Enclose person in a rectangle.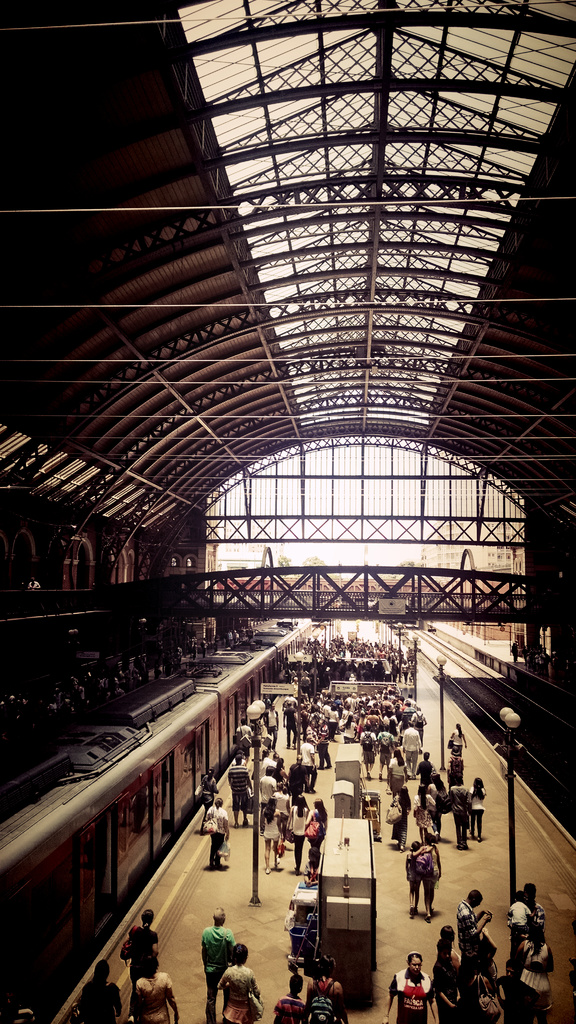
(449,774,468,850).
